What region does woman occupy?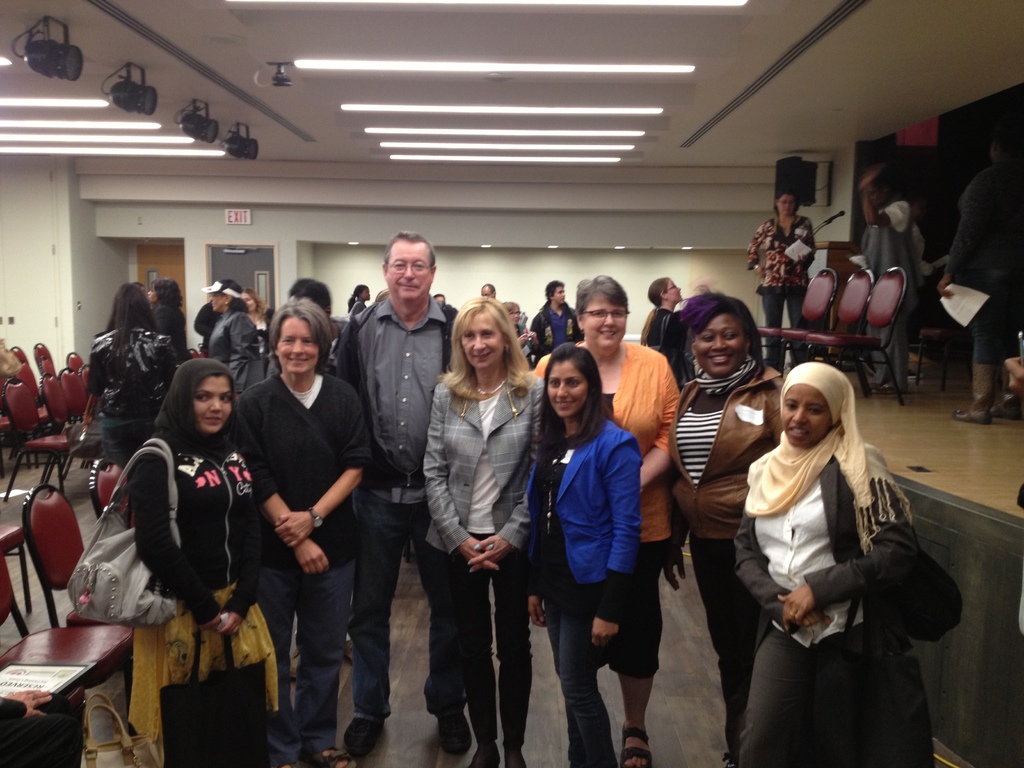
523:344:646:767.
